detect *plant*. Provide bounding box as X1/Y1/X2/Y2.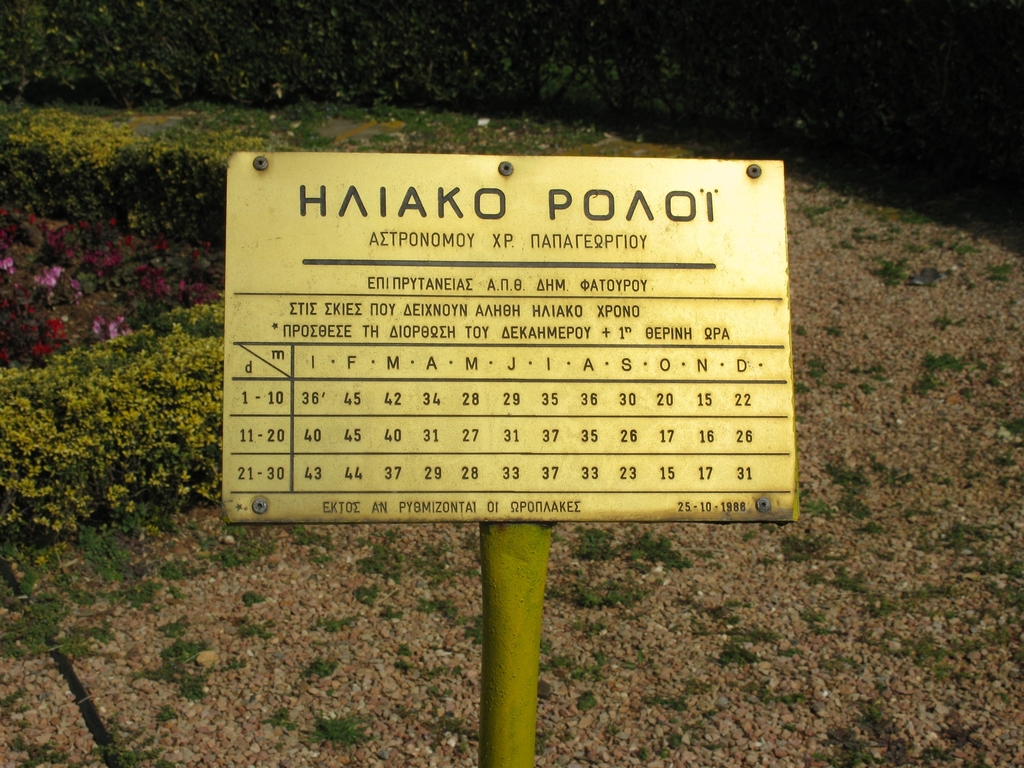
81/712/160/767.
